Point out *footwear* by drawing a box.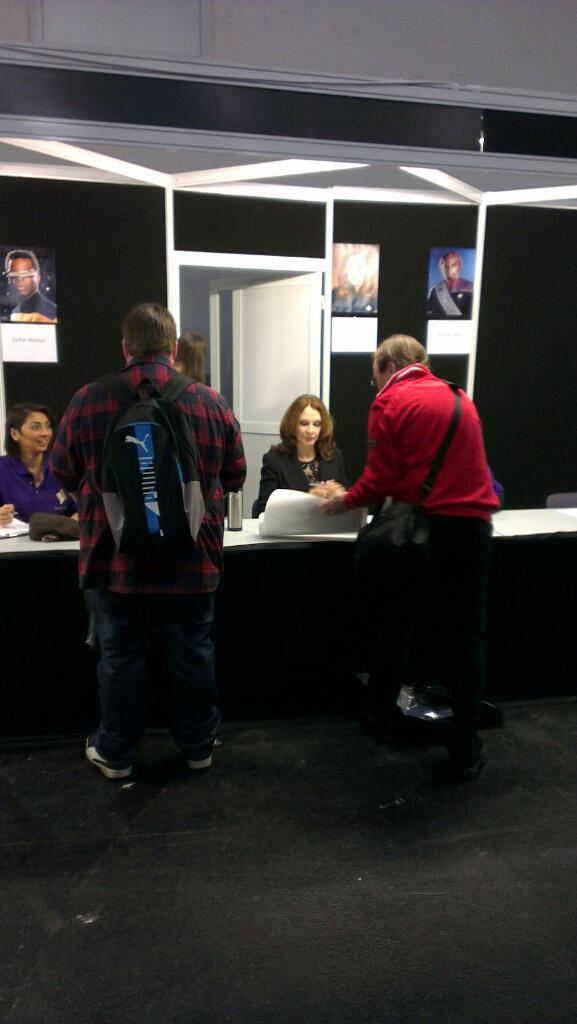
83 715 137 787.
